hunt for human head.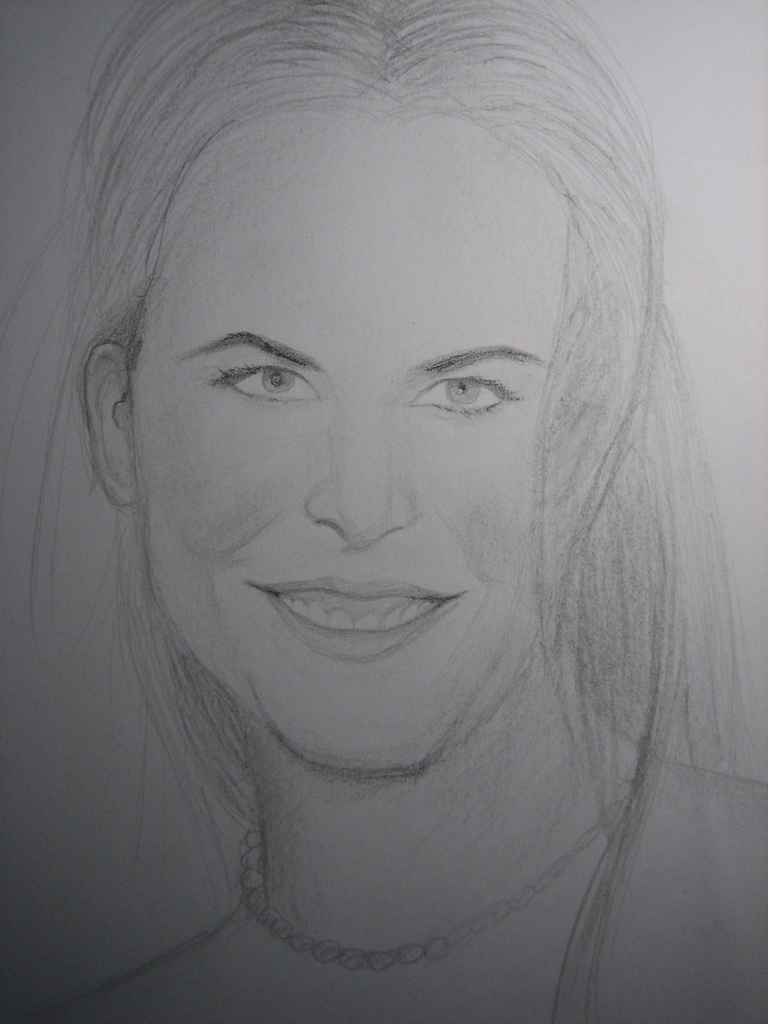
Hunted down at bbox=(85, 42, 667, 475).
